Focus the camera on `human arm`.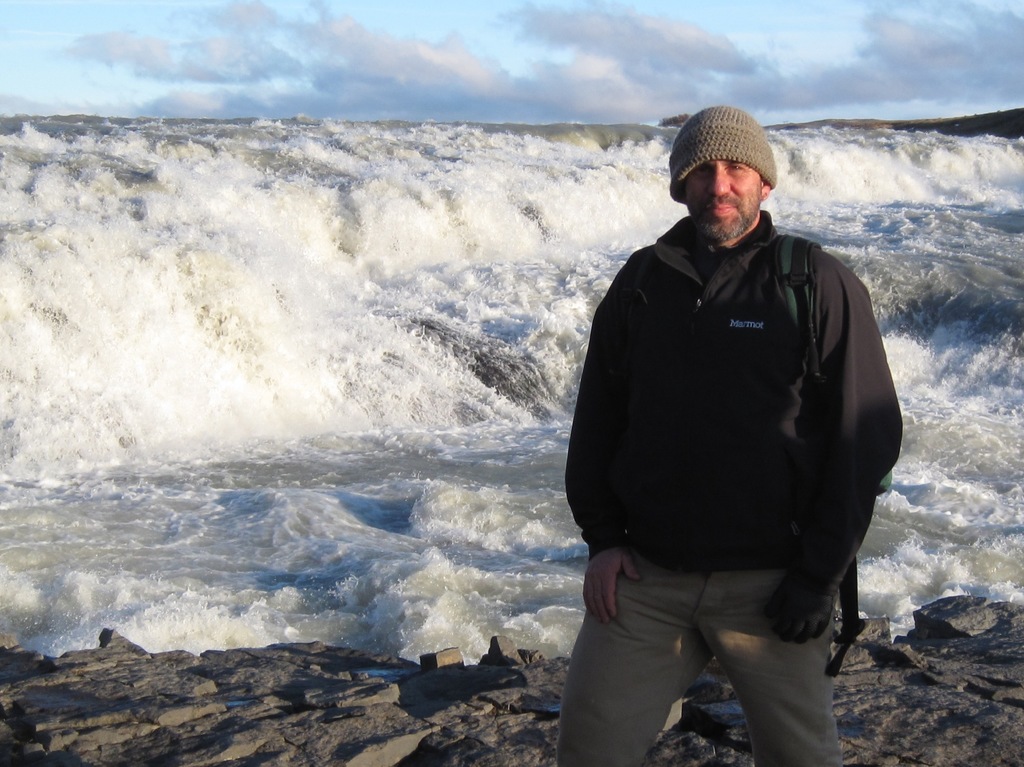
Focus region: (562, 276, 637, 618).
